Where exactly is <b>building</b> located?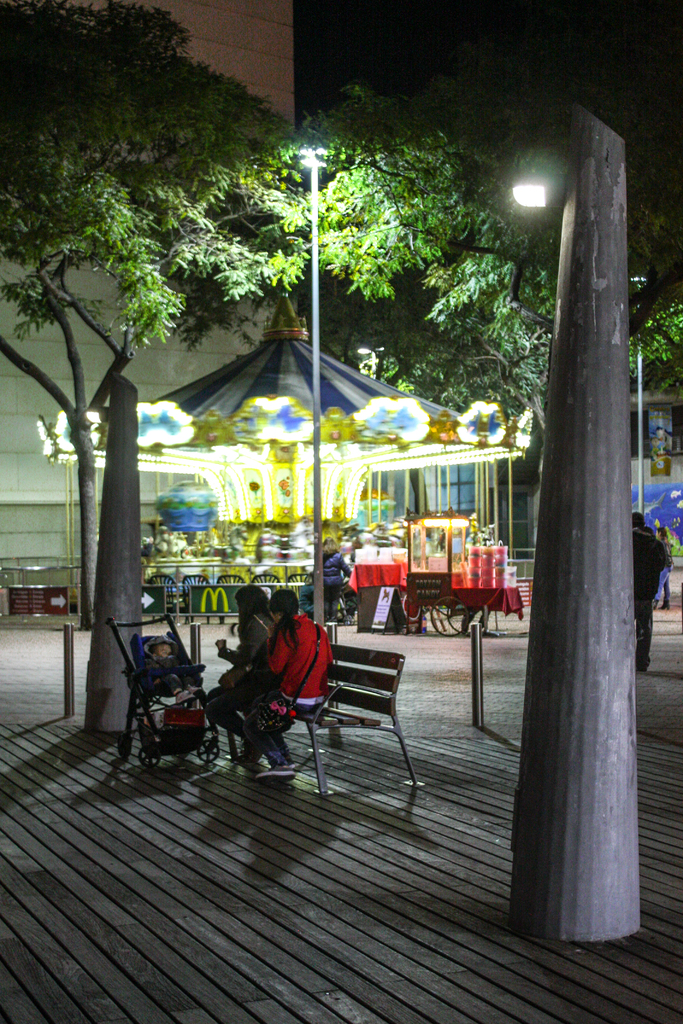
Its bounding box is [0,0,300,626].
